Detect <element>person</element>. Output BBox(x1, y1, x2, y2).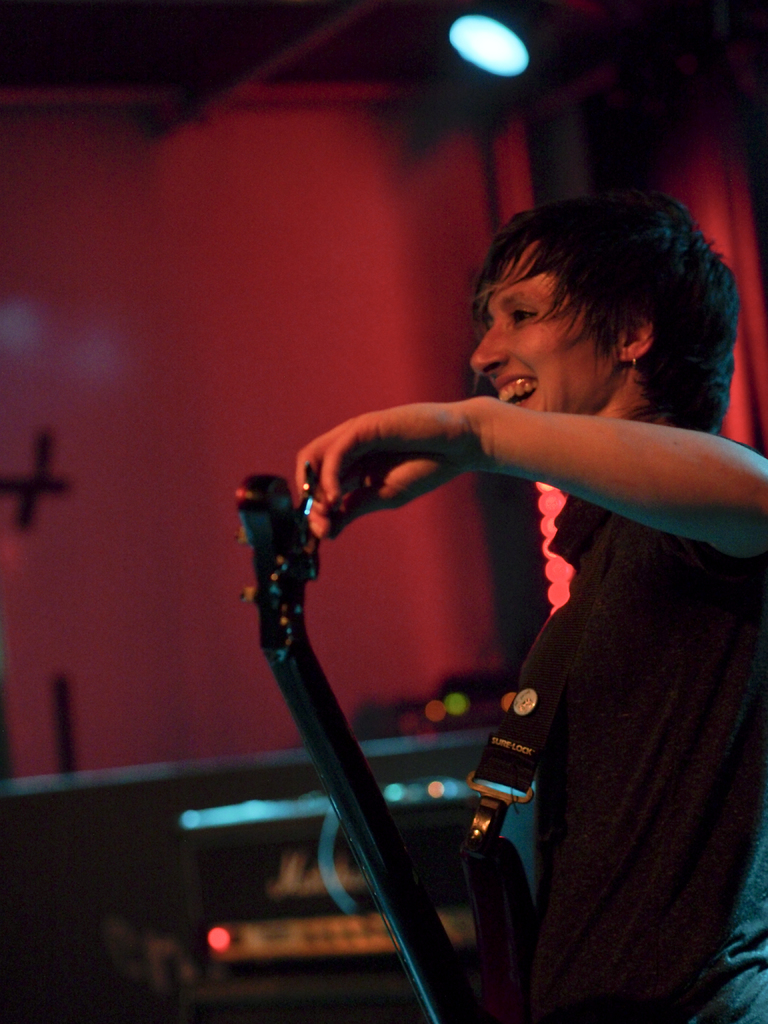
BBox(228, 184, 738, 993).
